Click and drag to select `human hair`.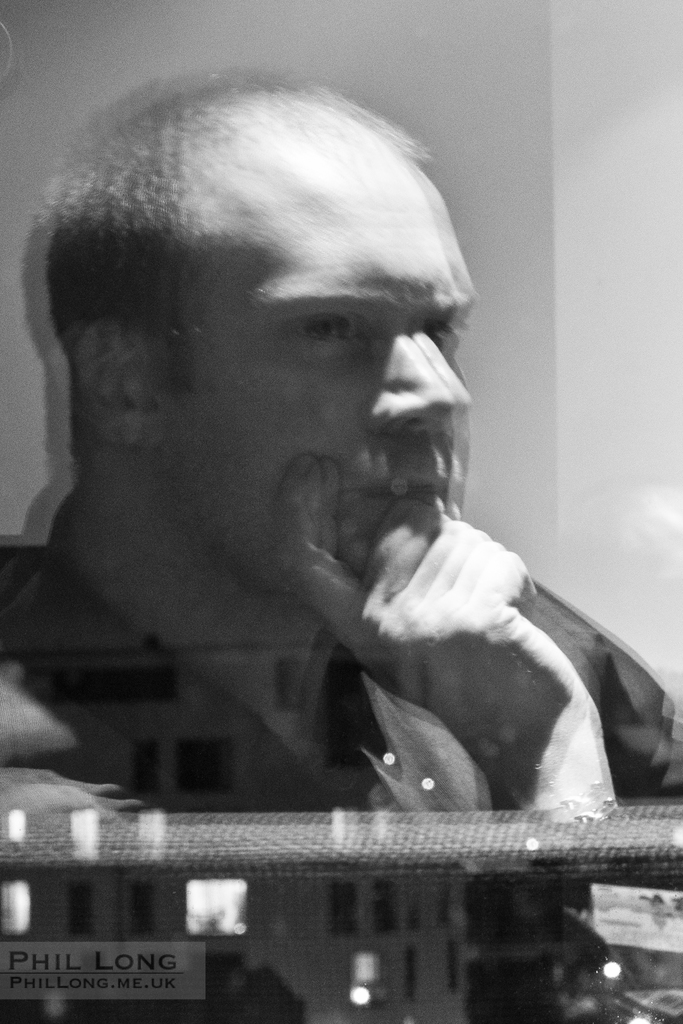
Selection: box=[10, 68, 459, 410].
